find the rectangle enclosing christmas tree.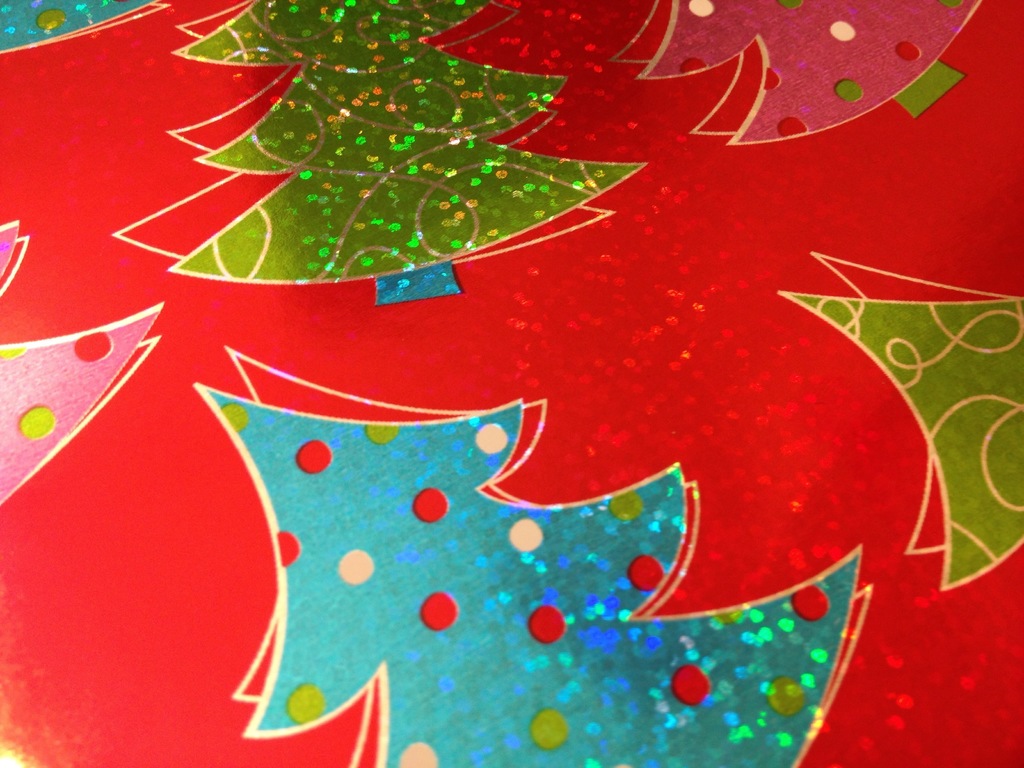
x1=775 y1=291 x2=1023 y2=598.
